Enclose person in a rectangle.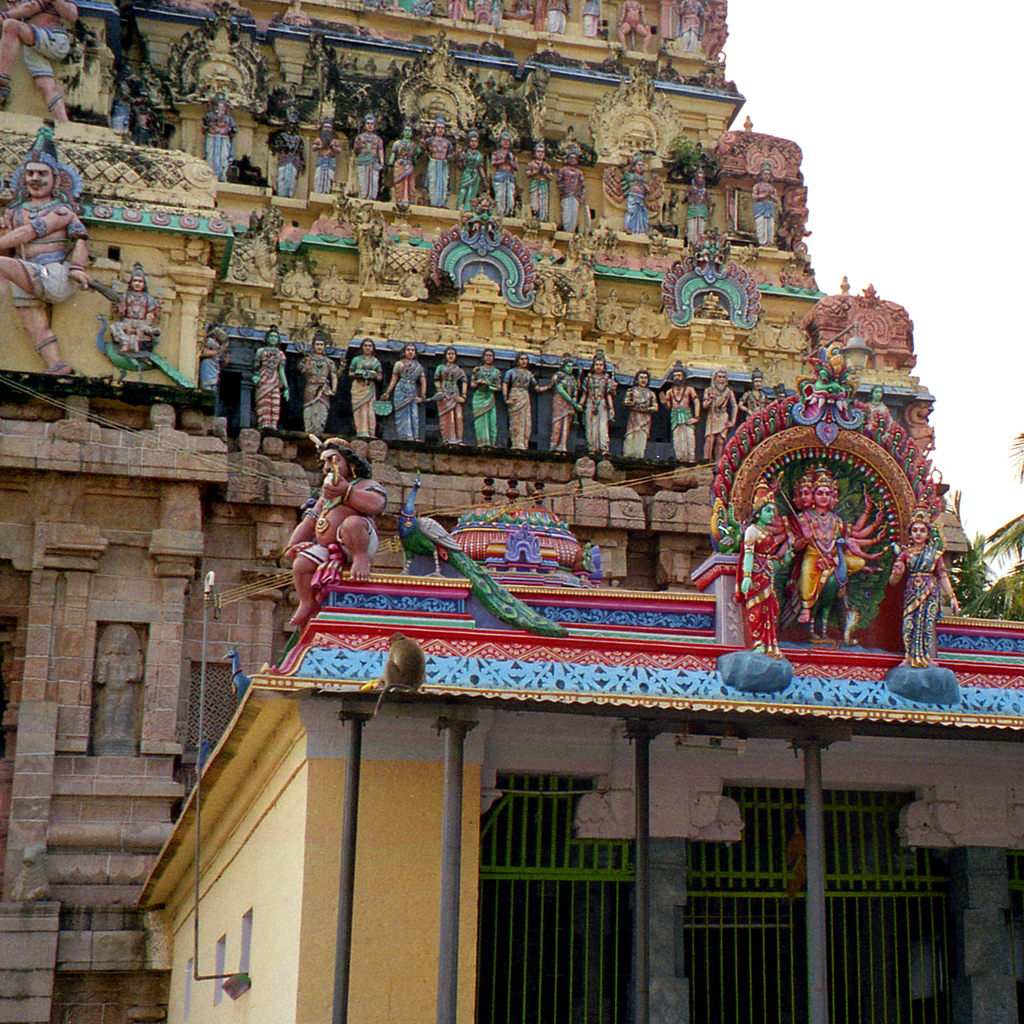
region(743, 371, 776, 422).
